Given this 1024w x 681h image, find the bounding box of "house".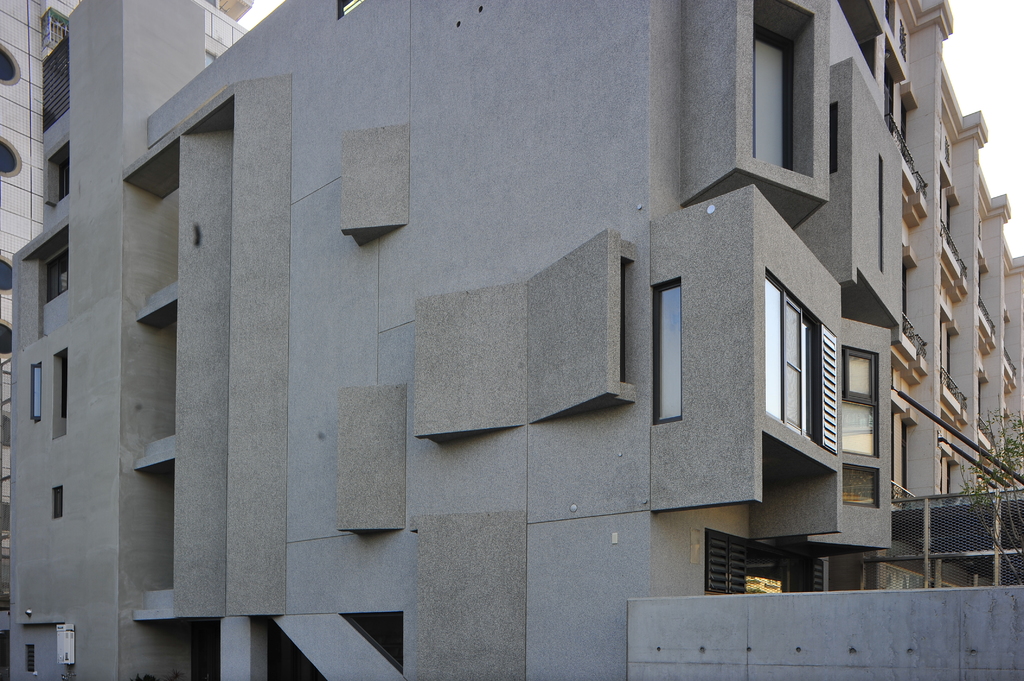
l=38, t=0, r=1023, b=680.
